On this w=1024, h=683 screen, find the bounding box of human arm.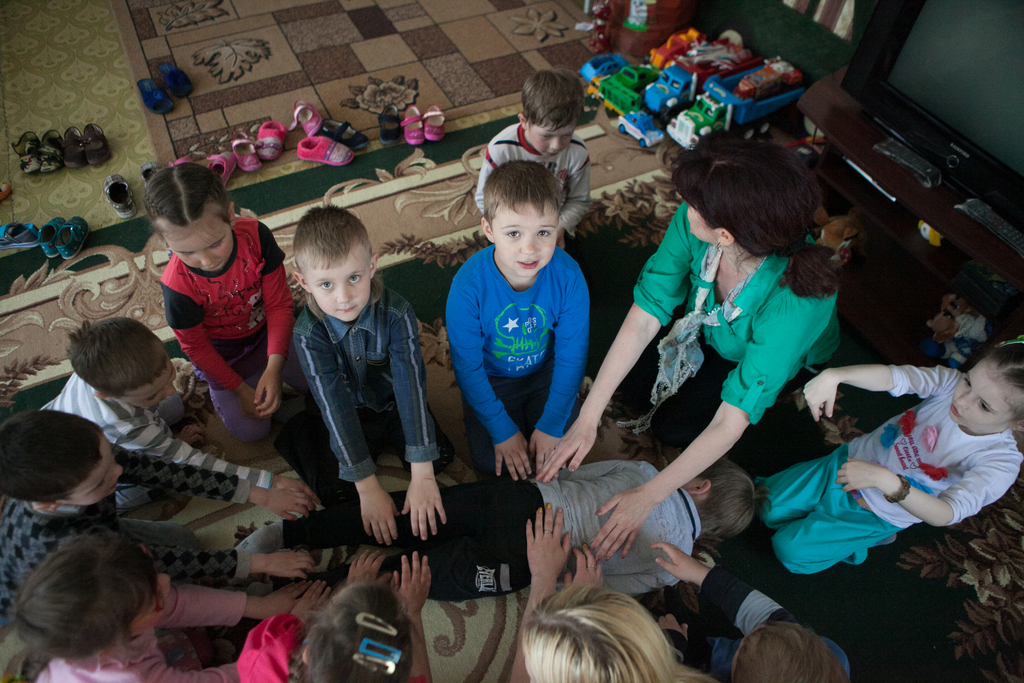
Bounding box: {"left": 129, "top": 423, "right": 321, "bottom": 502}.
